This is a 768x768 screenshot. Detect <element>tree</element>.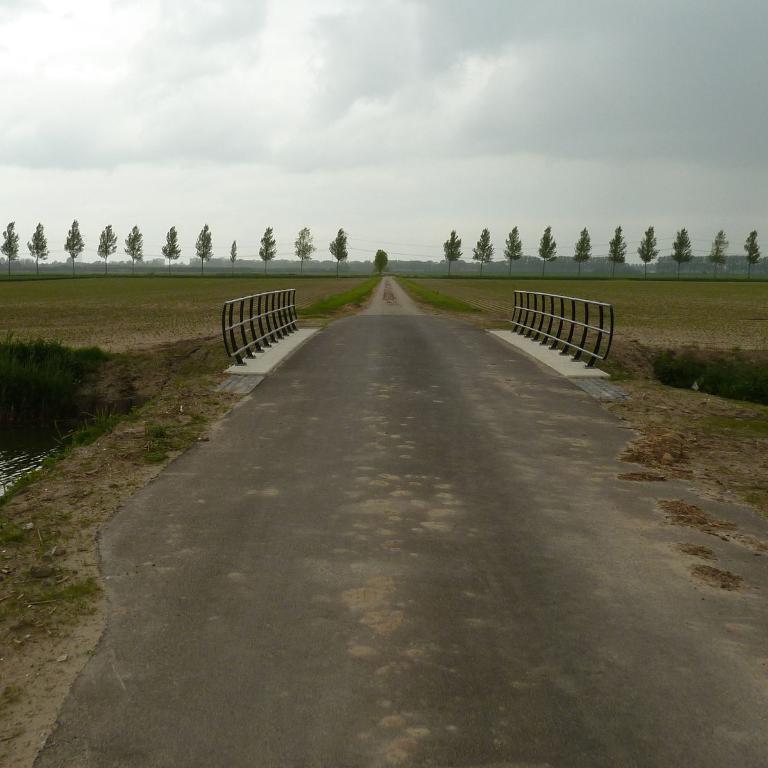
x1=445, y1=232, x2=461, y2=277.
